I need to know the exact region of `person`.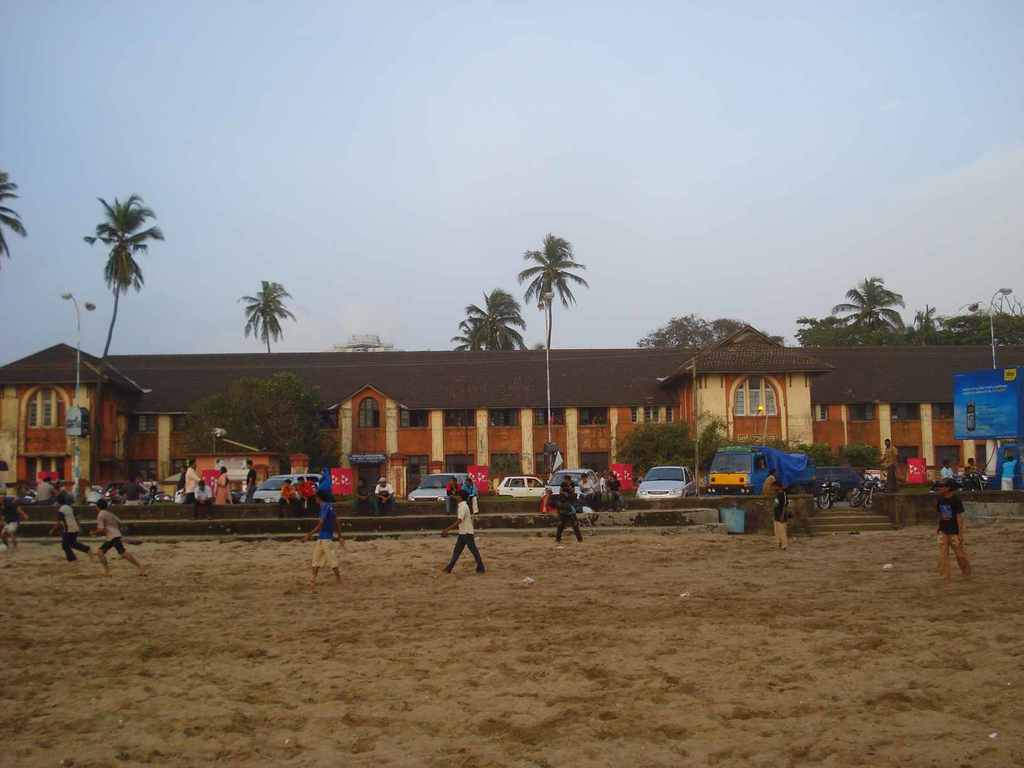
Region: <box>302,502,351,578</box>.
